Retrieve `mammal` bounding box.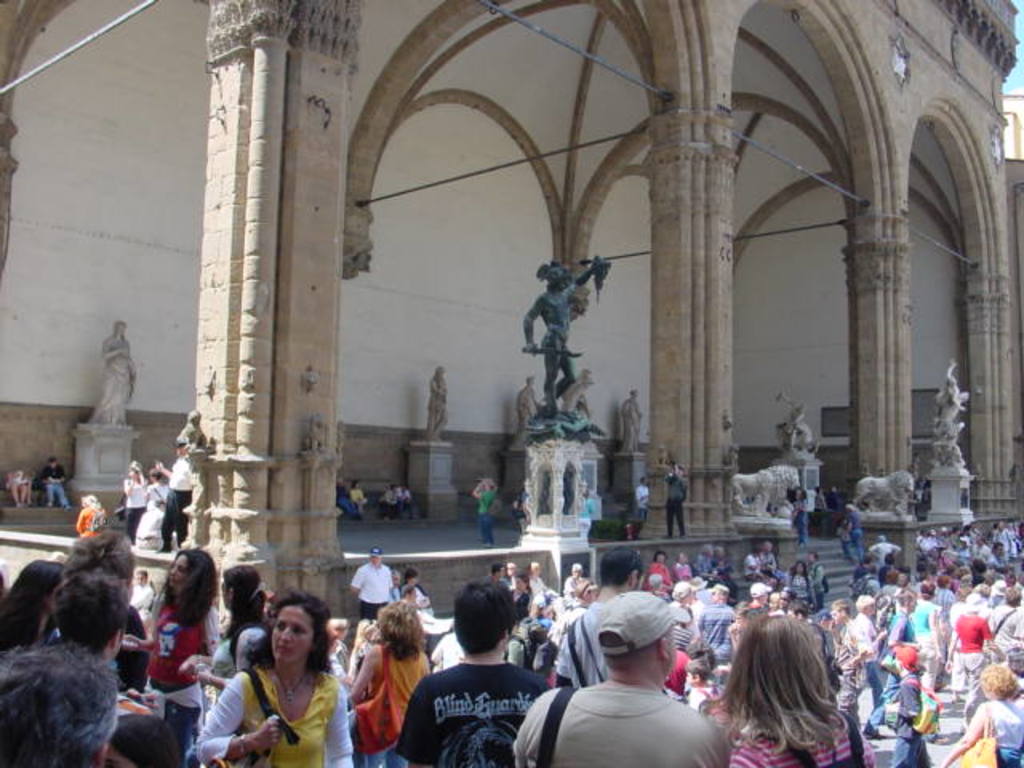
Bounding box: BBox(427, 363, 450, 440).
